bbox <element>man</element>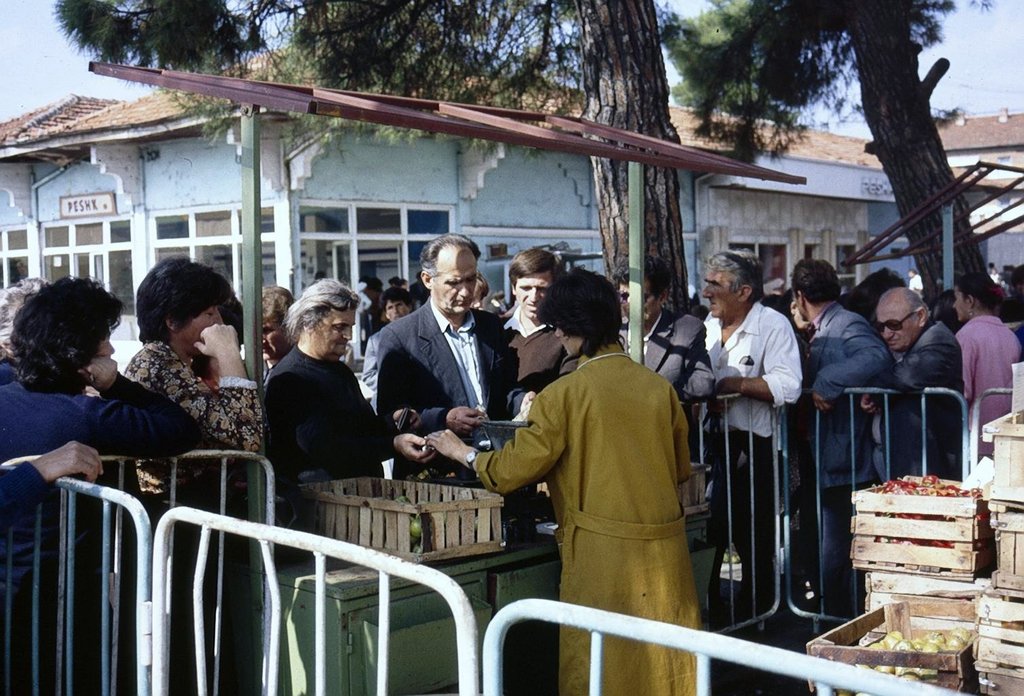
bbox=[794, 253, 910, 657]
